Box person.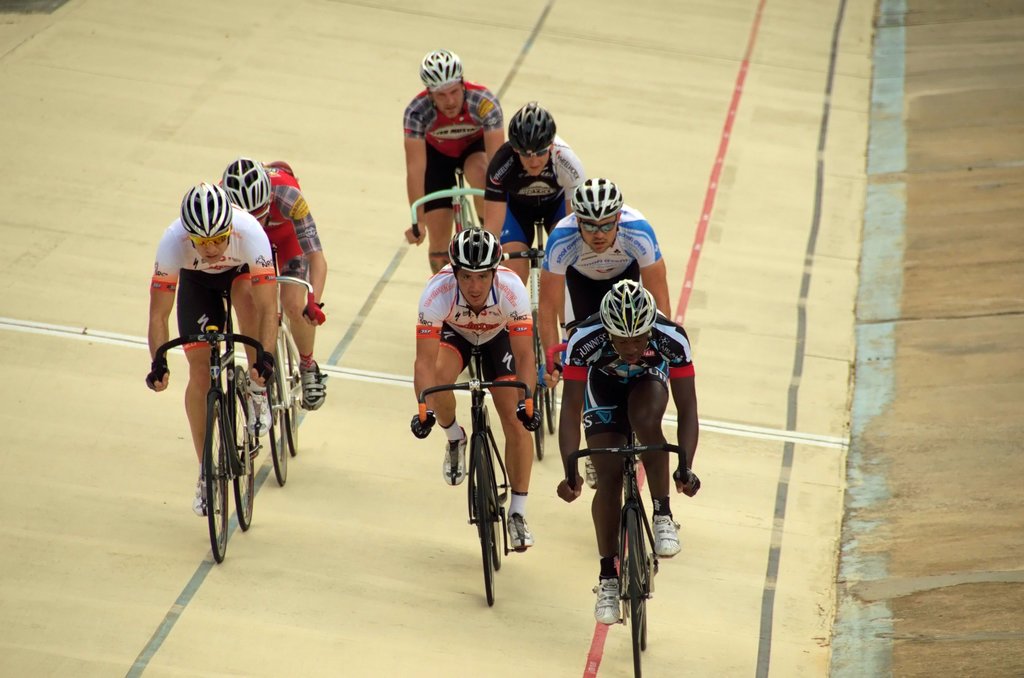
<bbox>134, 175, 285, 520</bbox>.
